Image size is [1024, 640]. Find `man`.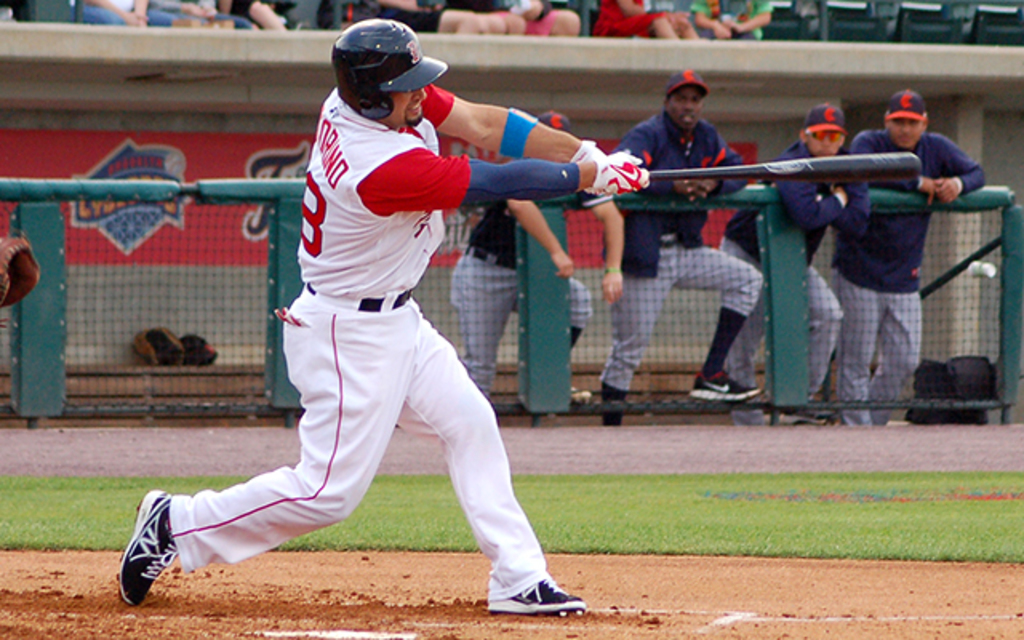
locate(718, 107, 866, 426).
